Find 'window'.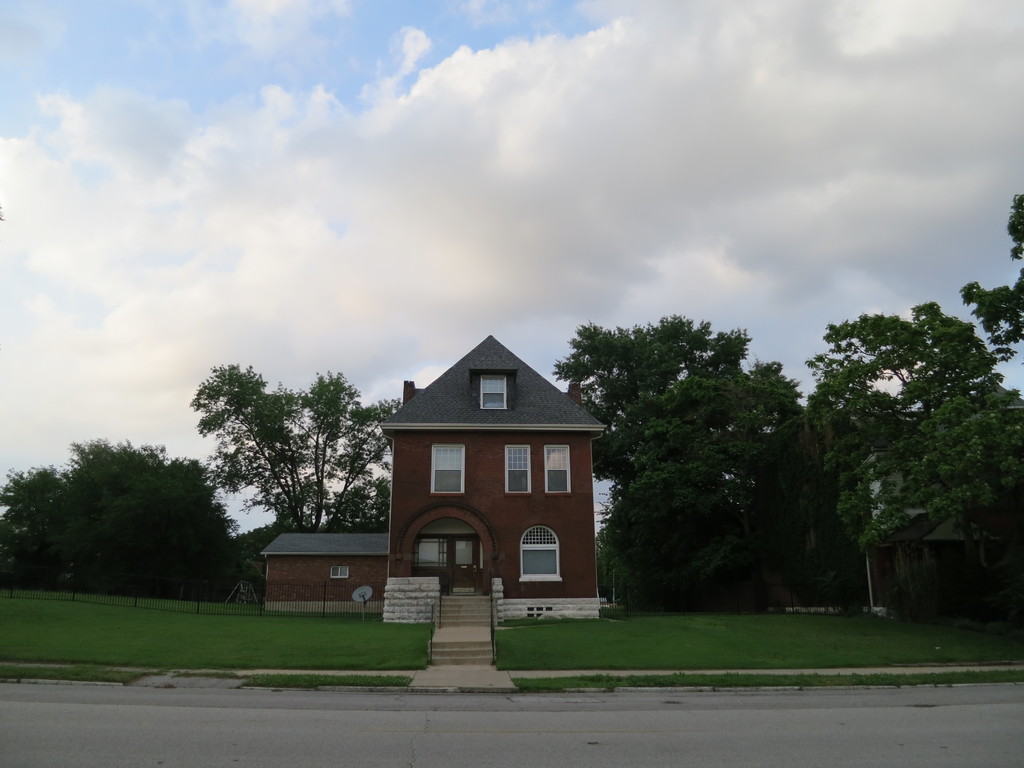
bbox=[522, 527, 557, 577].
